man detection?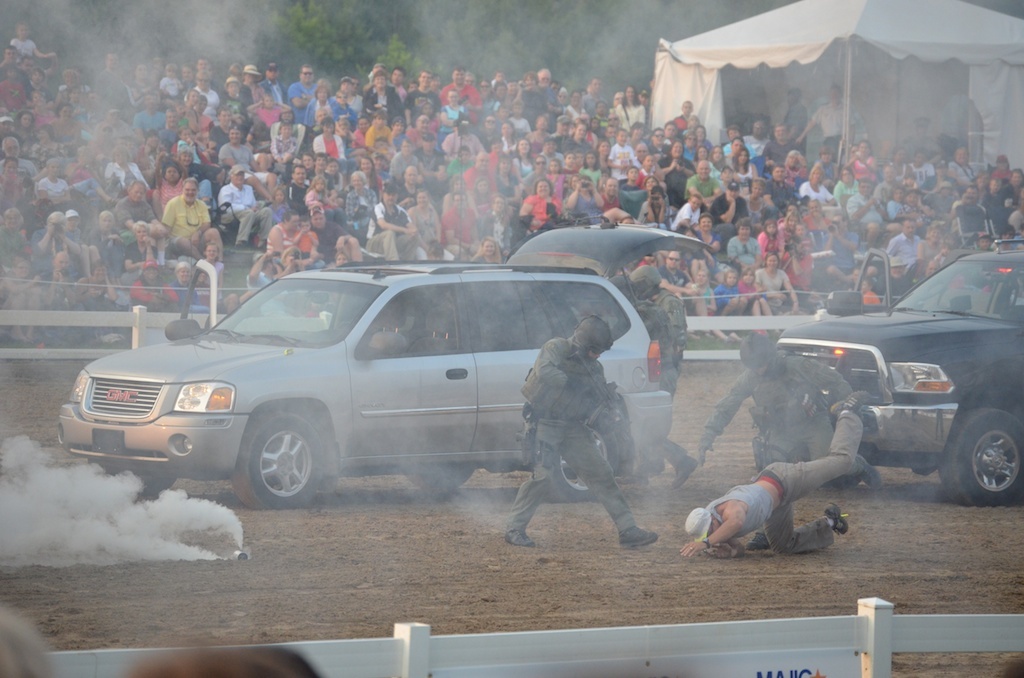
bbox(695, 389, 853, 585)
